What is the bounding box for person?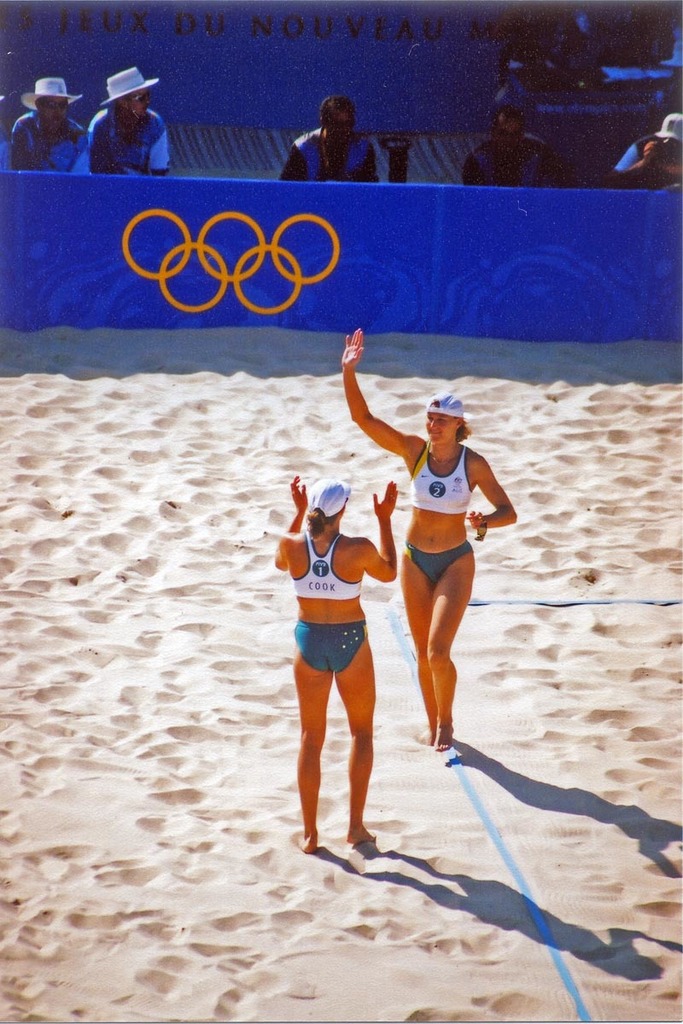
pyautogui.locateOnScreen(454, 96, 569, 184).
